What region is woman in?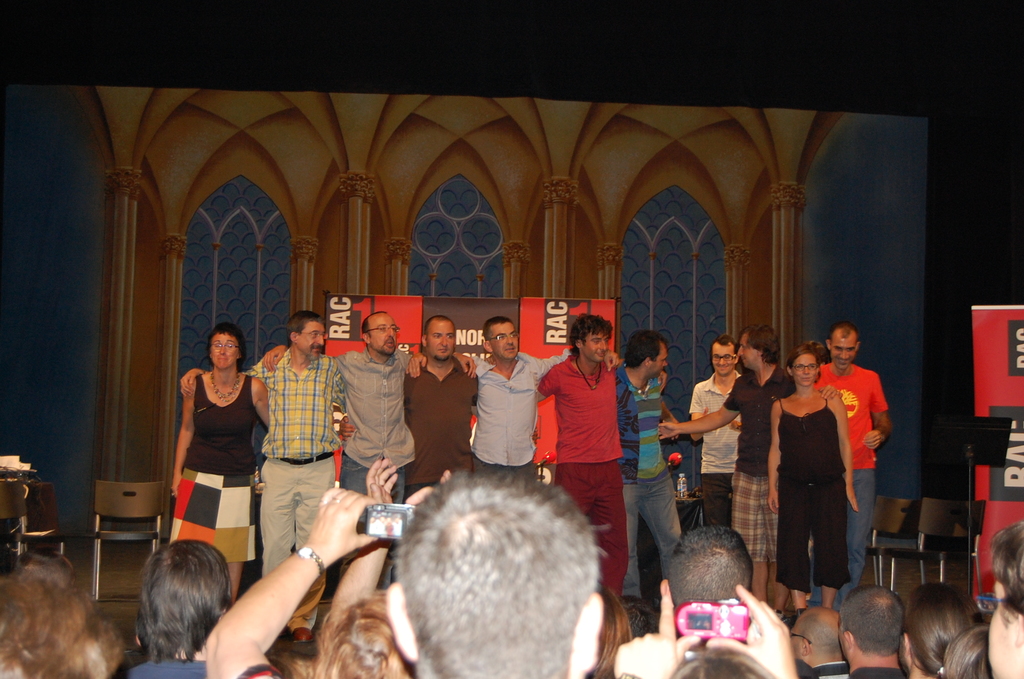
0,549,125,678.
